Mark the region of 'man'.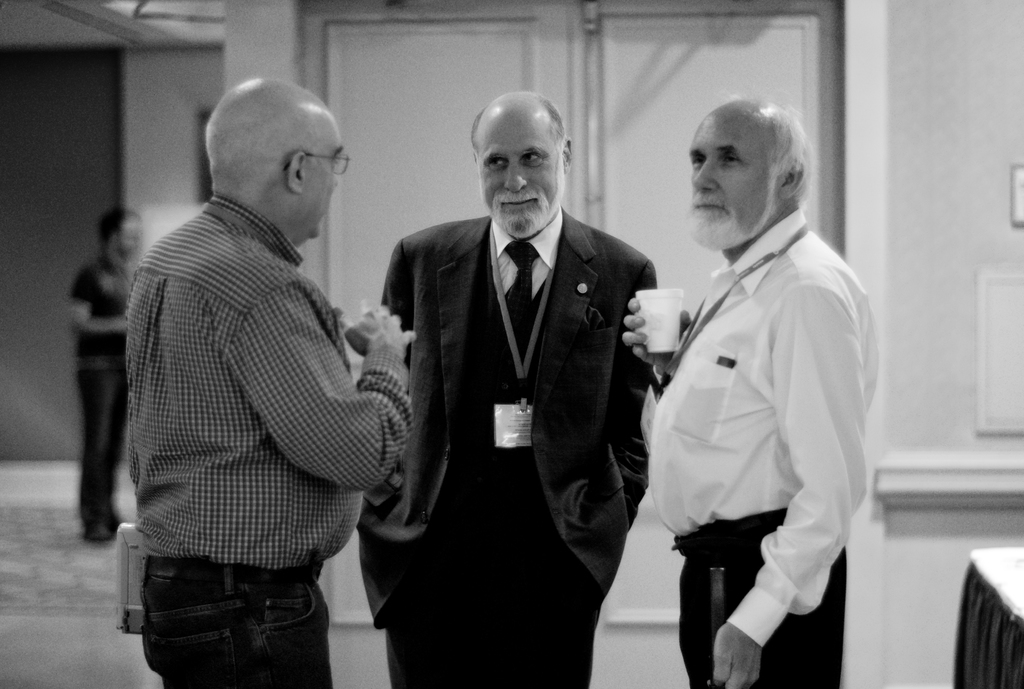
Region: box(369, 101, 648, 653).
